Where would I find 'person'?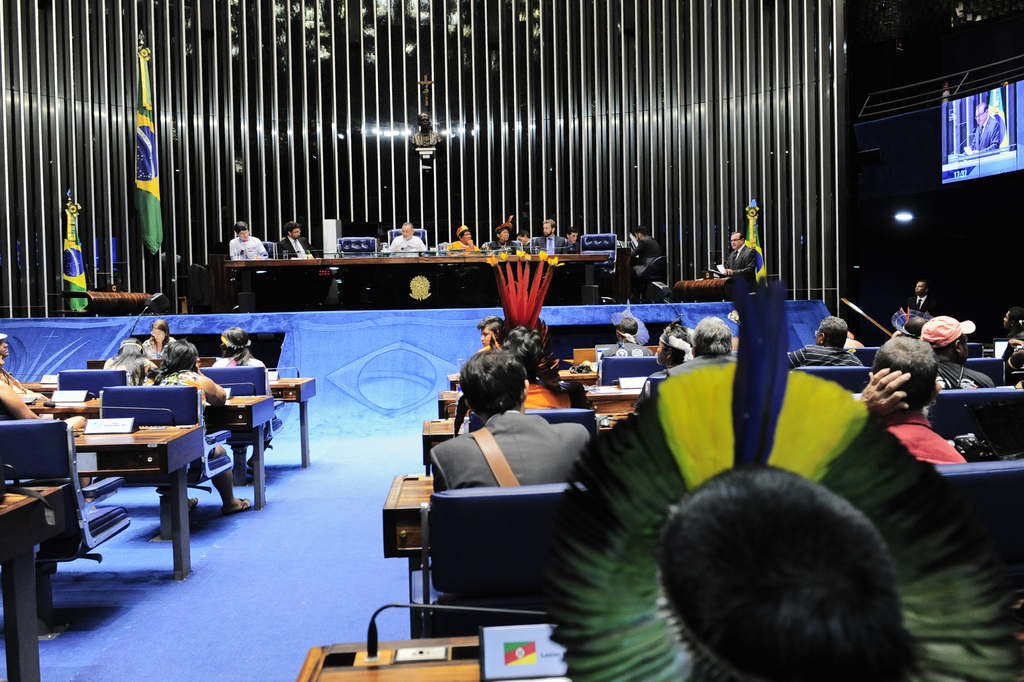
At locate(649, 457, 913, 681).
